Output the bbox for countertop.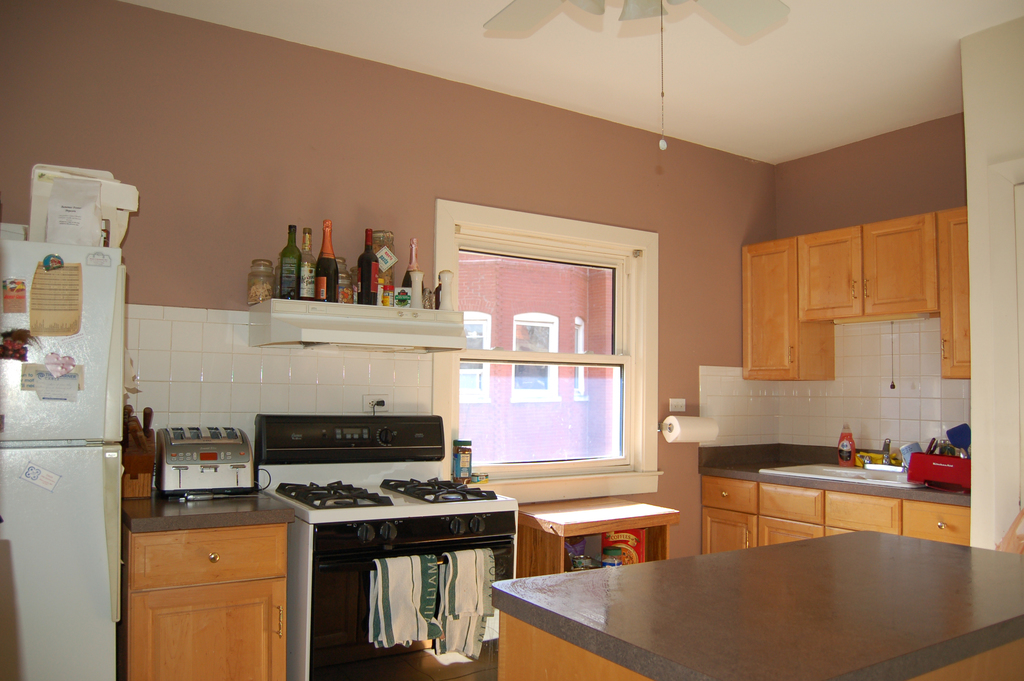
bbox=[696, 434, 973, 550].
